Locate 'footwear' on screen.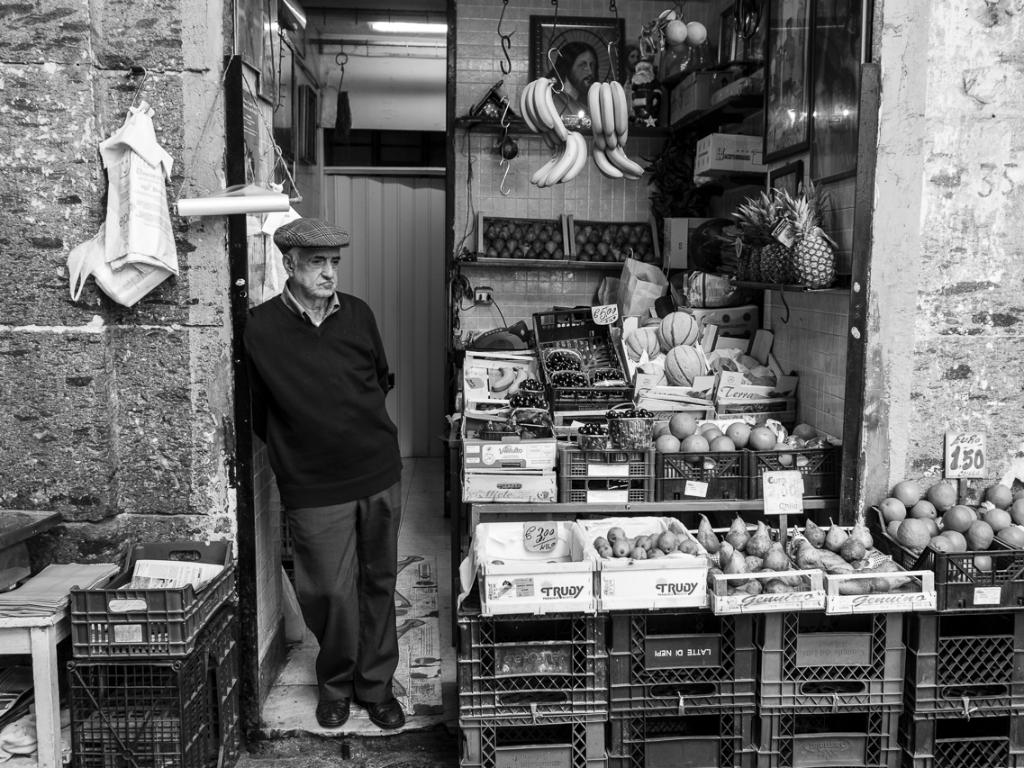
On screen at [x1=317, y1=694, x2=352, y2=727].
